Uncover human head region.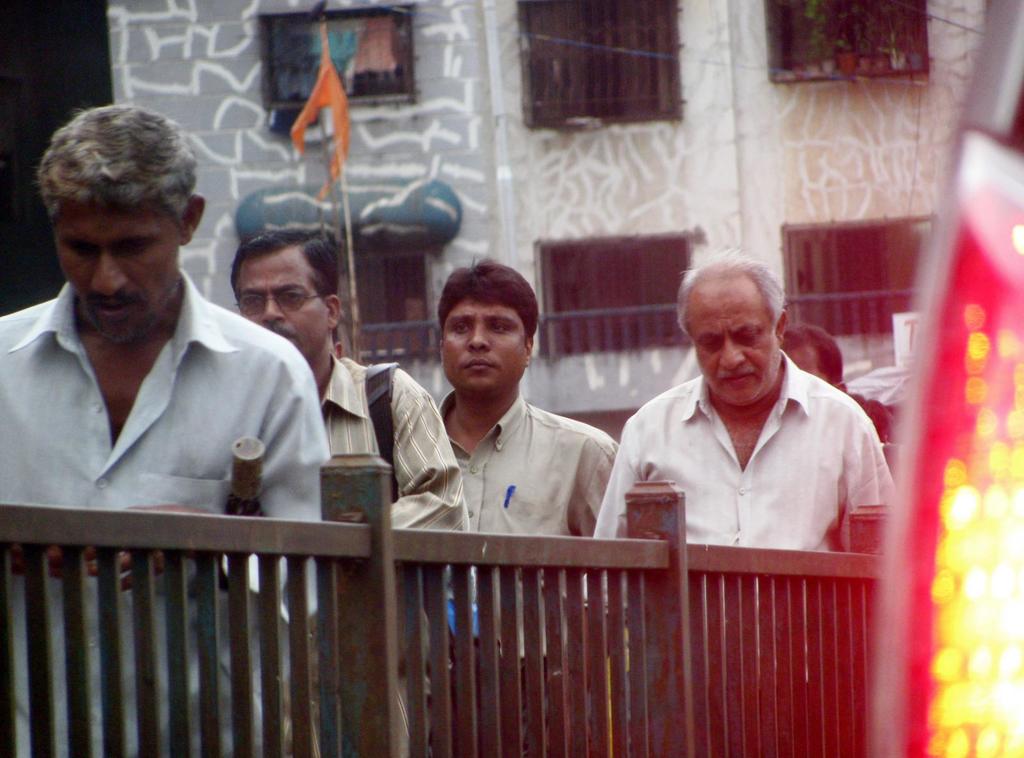
Uncovered: BBox(683, 249, 813, 405).
